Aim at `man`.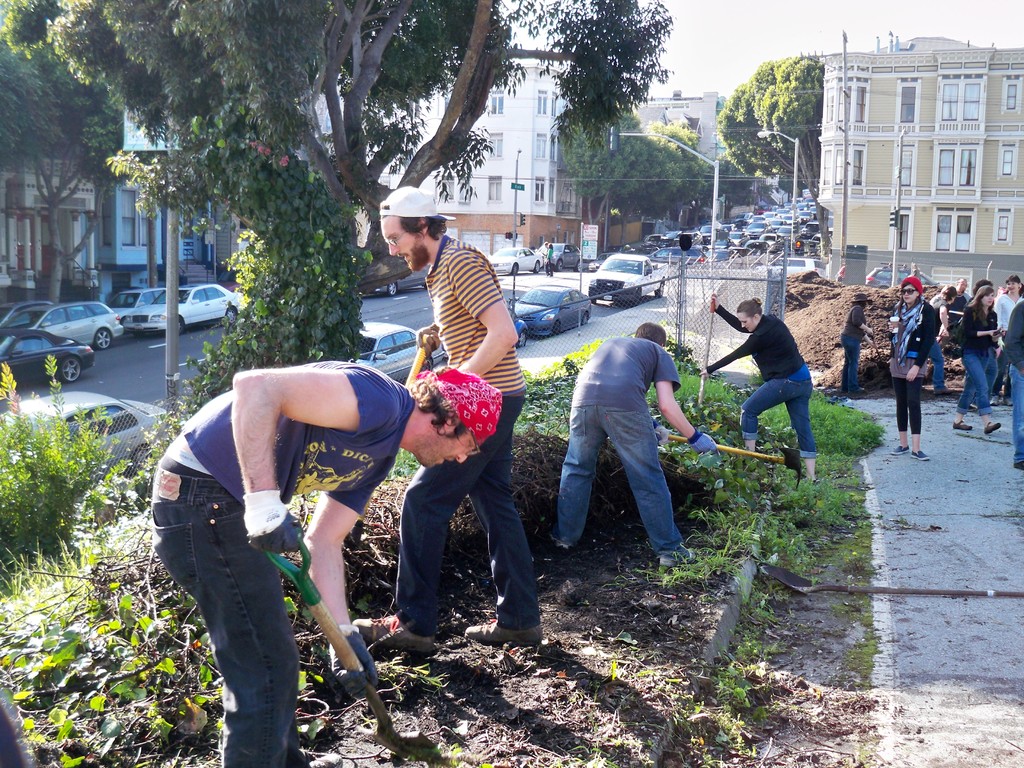
Aimed at rect(548, 310, 705, 589).
